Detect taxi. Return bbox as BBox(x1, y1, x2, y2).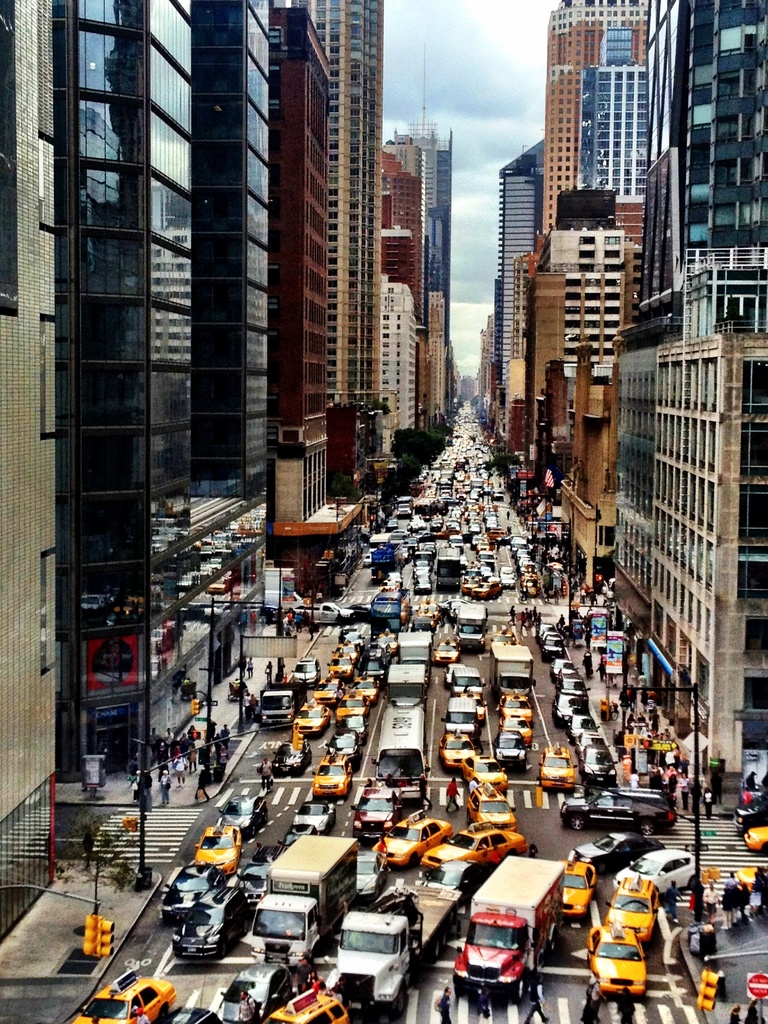
BBox(417, 596, 444, 619).
